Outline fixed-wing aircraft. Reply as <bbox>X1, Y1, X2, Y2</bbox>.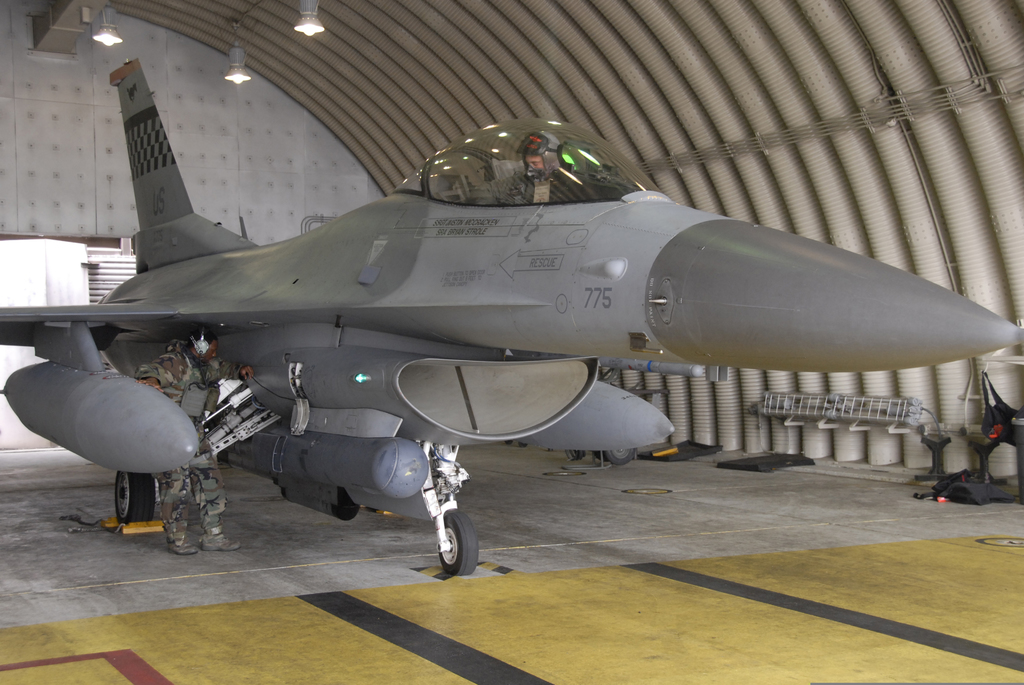
<bbox>0, 49, 1023, 579</bbox>.
